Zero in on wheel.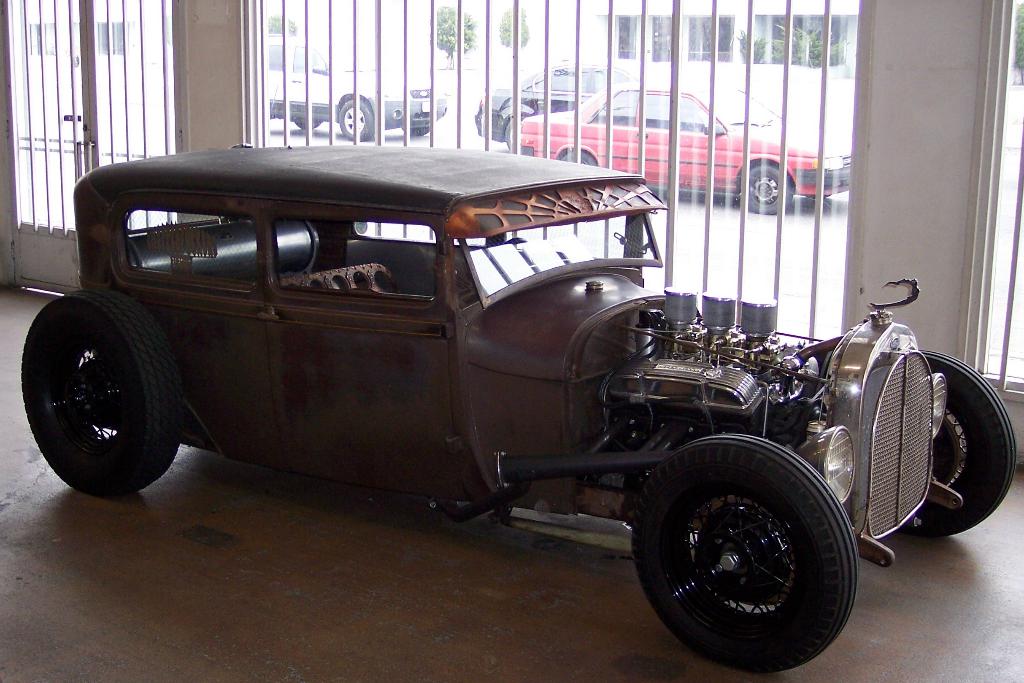
Zeroed in: <bbox>915, 347, 1016, 537</bbox>.
